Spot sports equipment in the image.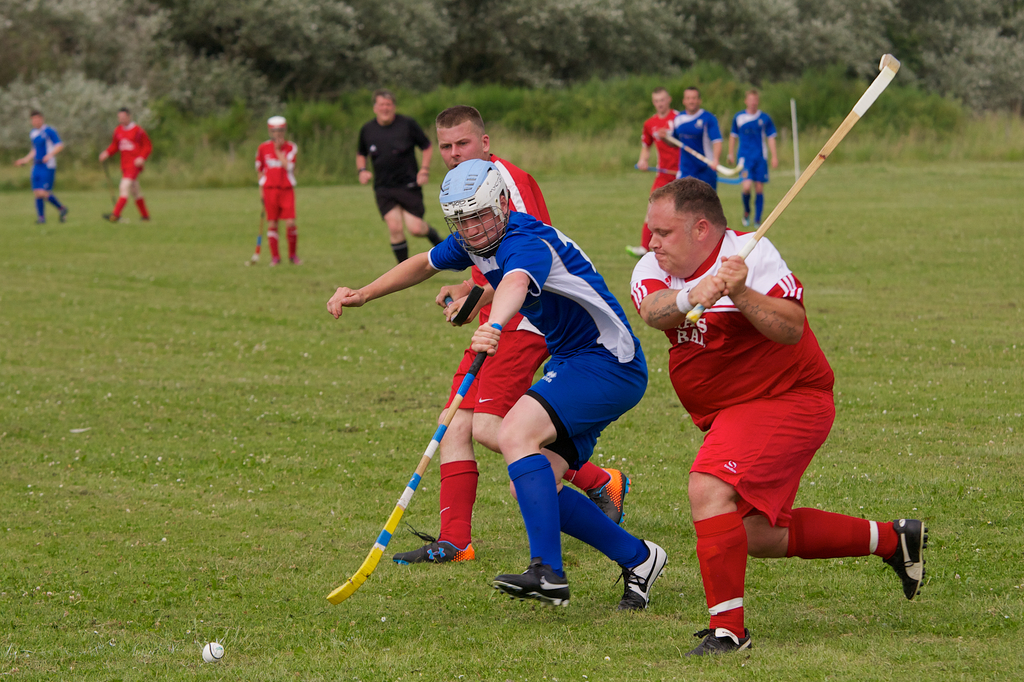
sports equipment found at (612,539,666,610).
